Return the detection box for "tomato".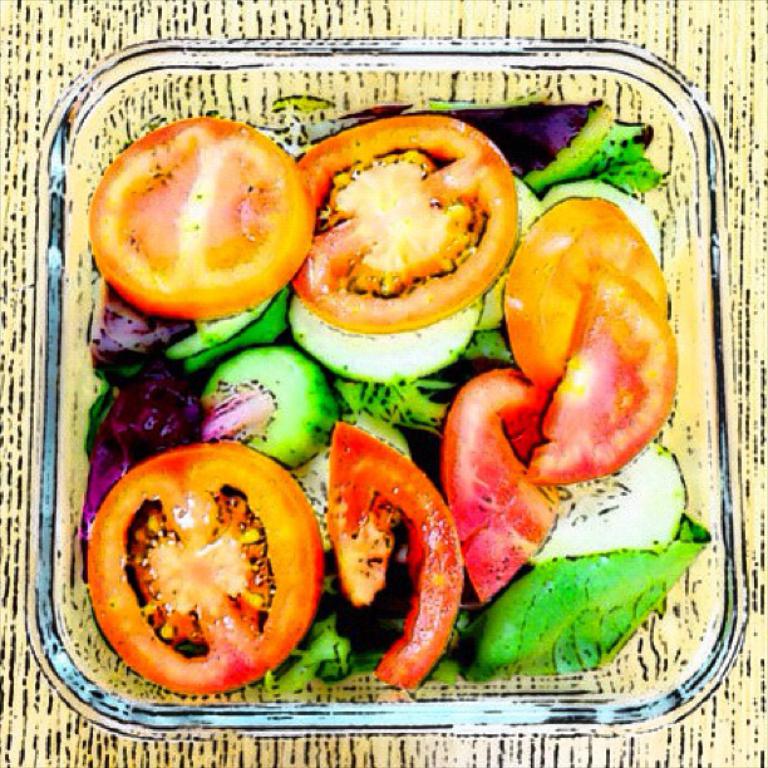
{"x1": 79, "y1": 440, "x2": 328, "y2": 696}.
